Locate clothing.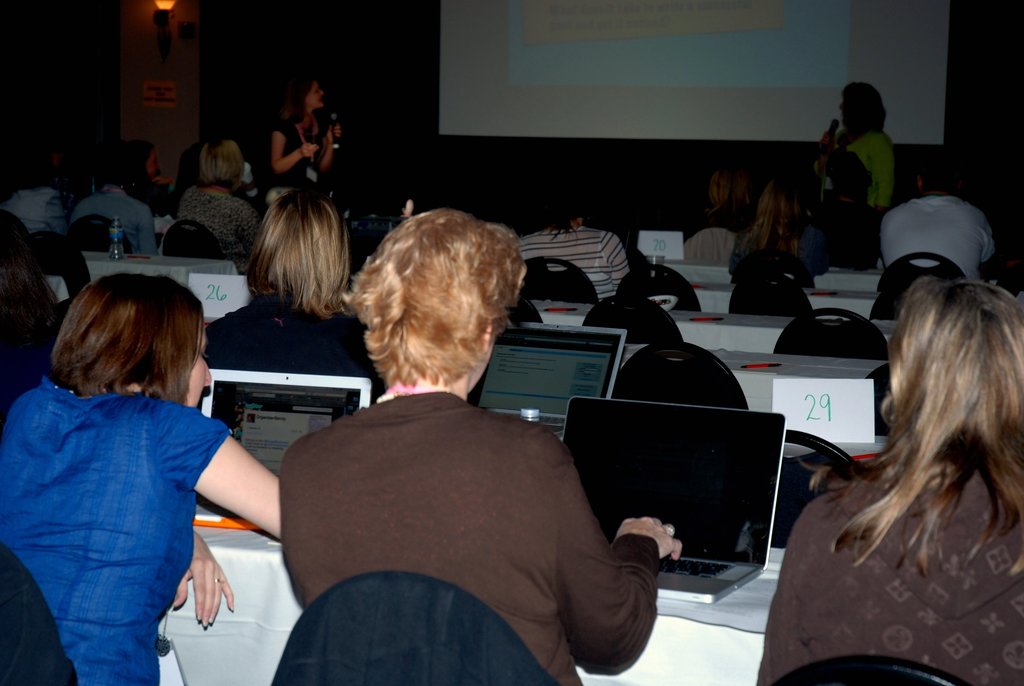
Bounding box: bbox(268, 102, 328, 201).
